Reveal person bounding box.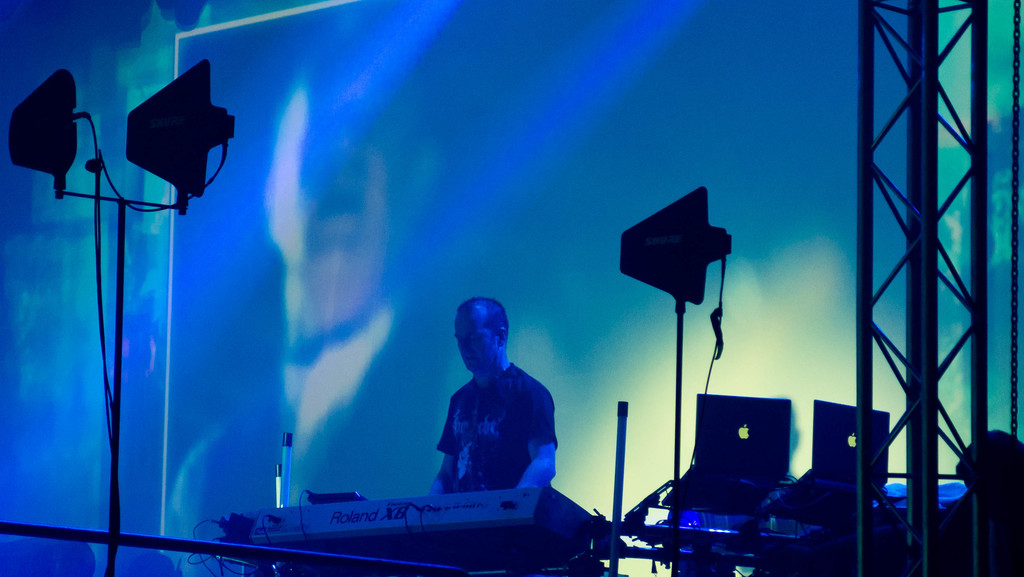
Revealed: BBox(427, 297, 557, 487).
